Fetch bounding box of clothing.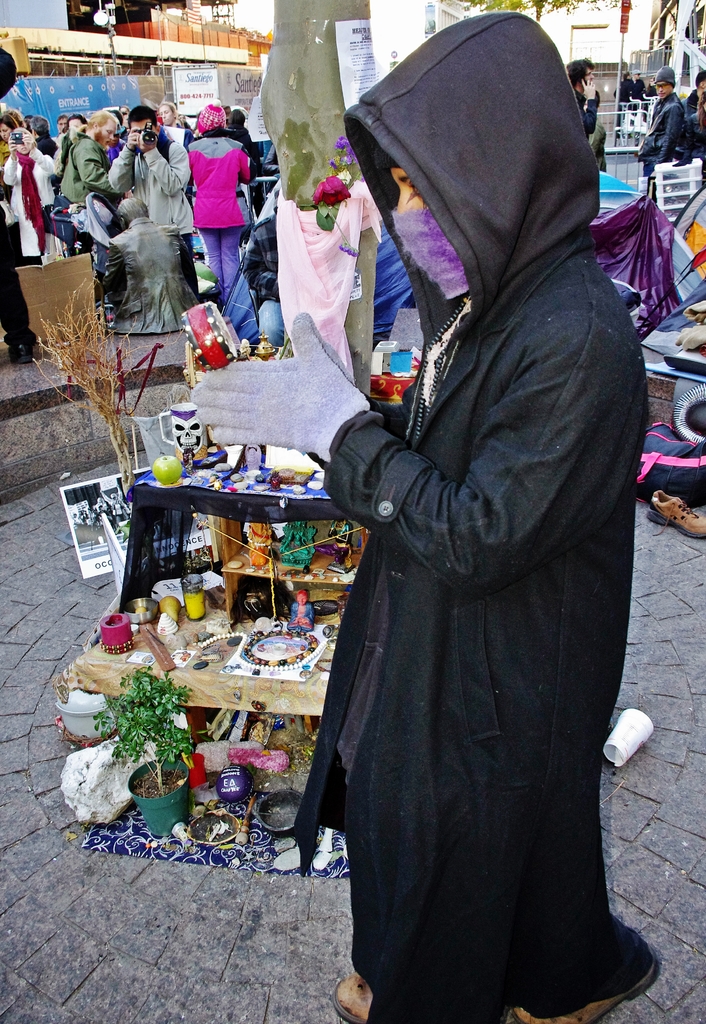
Bbox: detection(612, 77, 631, 139).
